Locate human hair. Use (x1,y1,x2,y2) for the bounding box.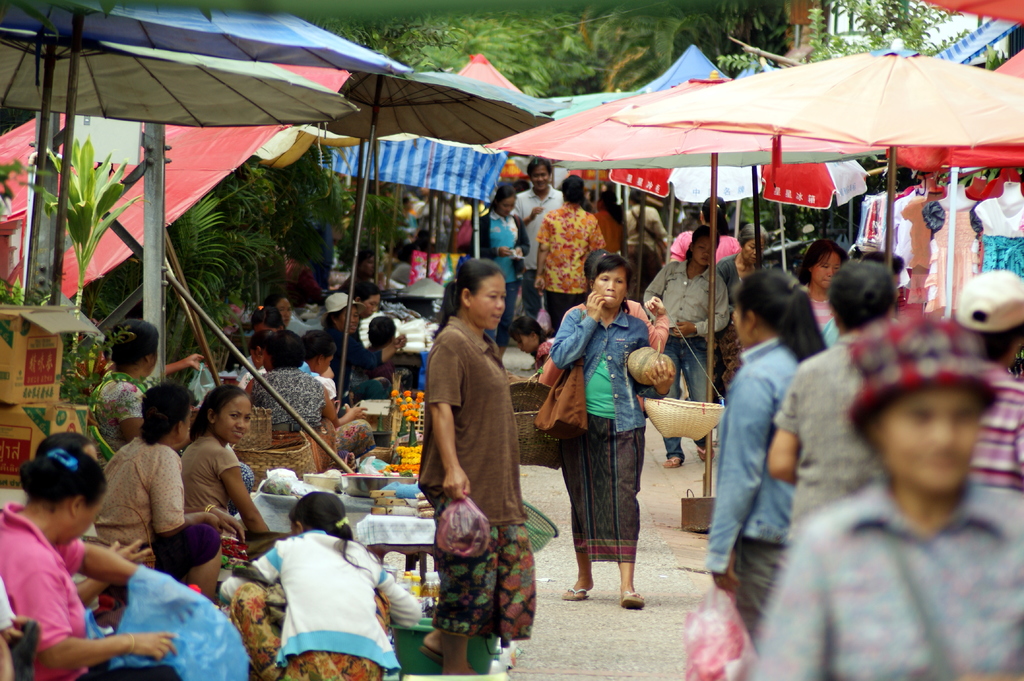
(247,329,273,351).
